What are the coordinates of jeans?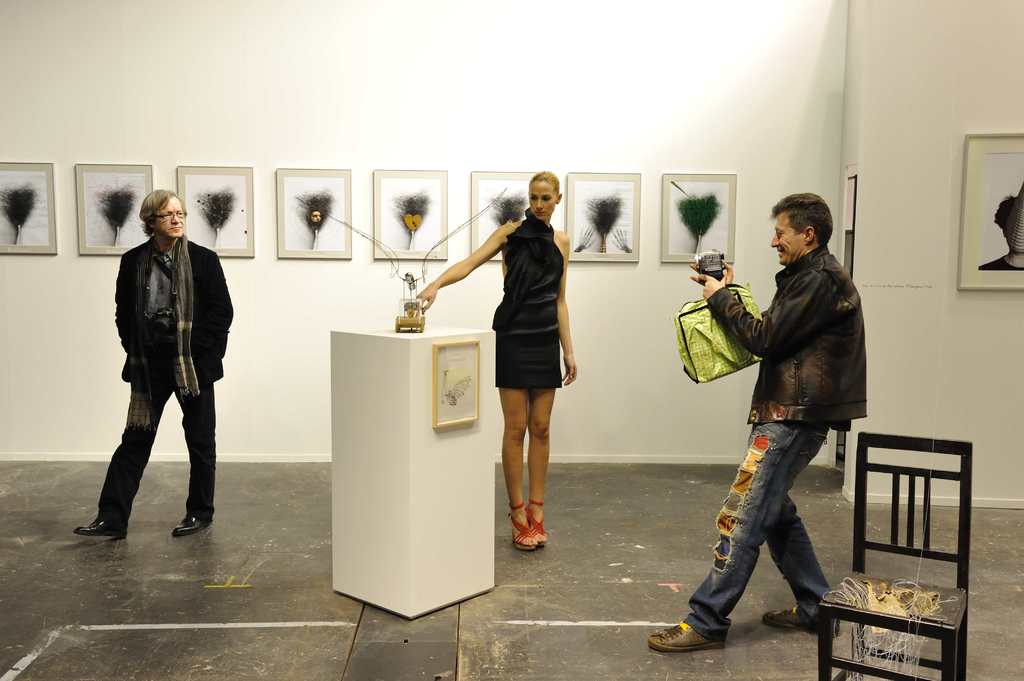
[x1=700, y1=417, x2=853, y2=665].
